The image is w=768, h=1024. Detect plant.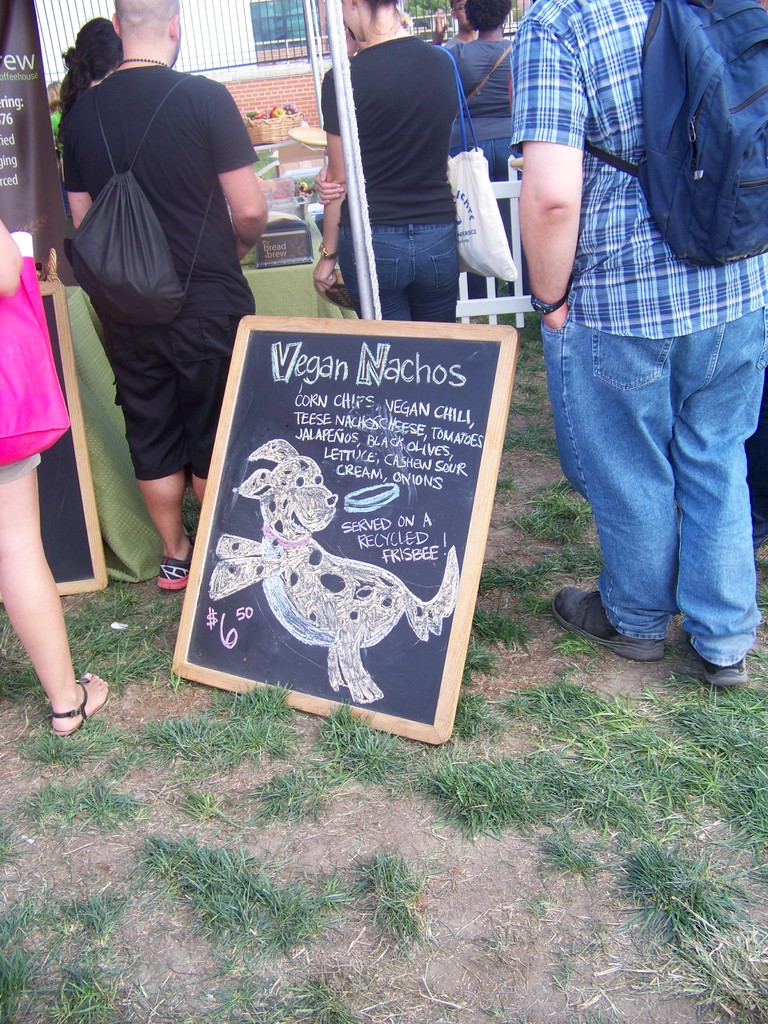
Detection: x1=242, y1=776, x2=329, y2=828.
